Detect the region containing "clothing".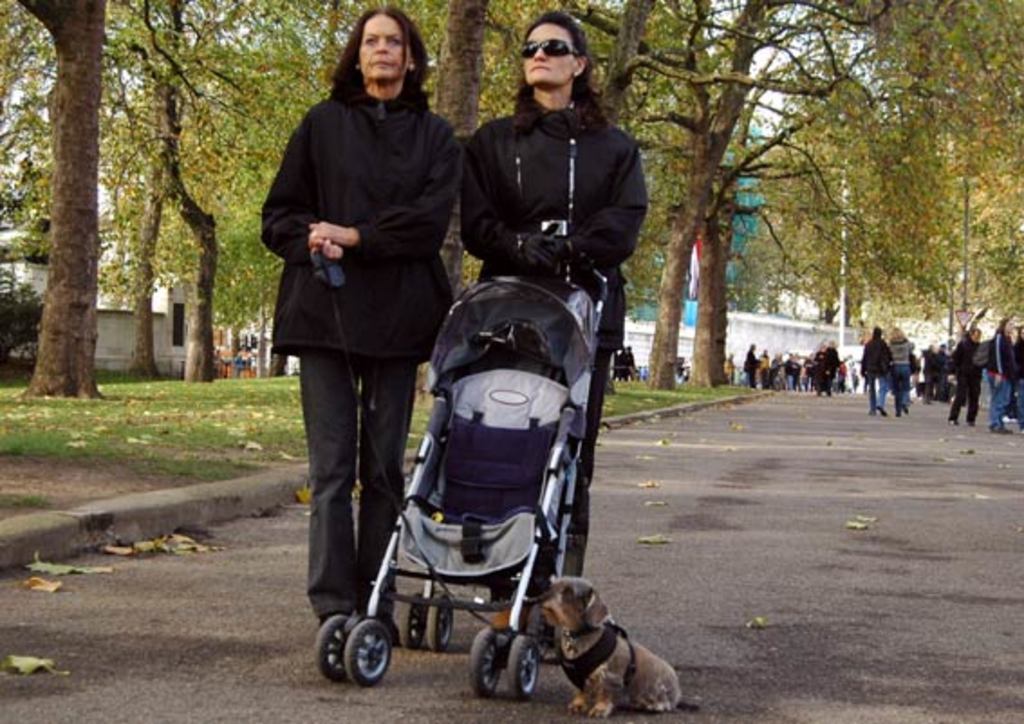
bbox(887, 338, 916, 410).
